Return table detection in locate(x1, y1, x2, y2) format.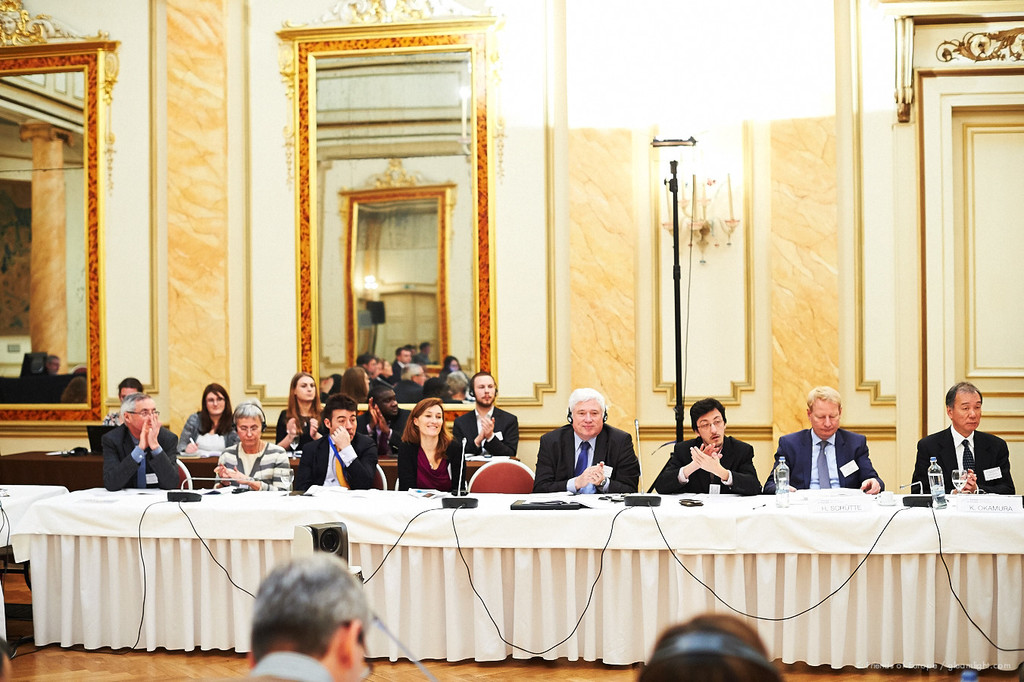
locate(11, 491, 1023, 668).
